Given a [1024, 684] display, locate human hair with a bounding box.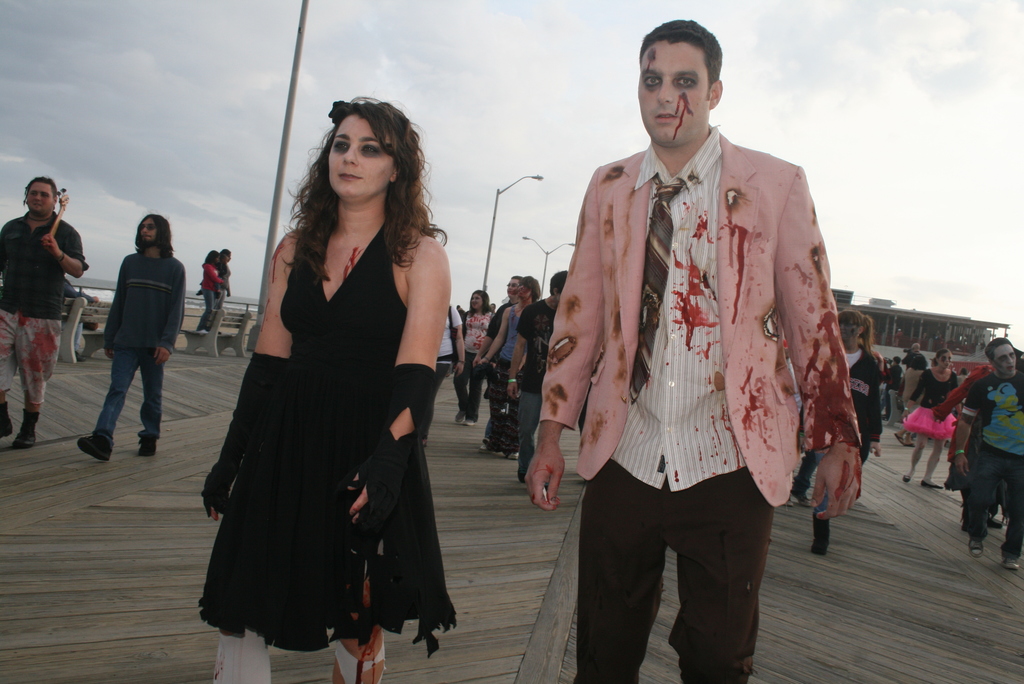
Located: {"x1": 636, "y1": 20, "x2": 721, "y2": 90}.
